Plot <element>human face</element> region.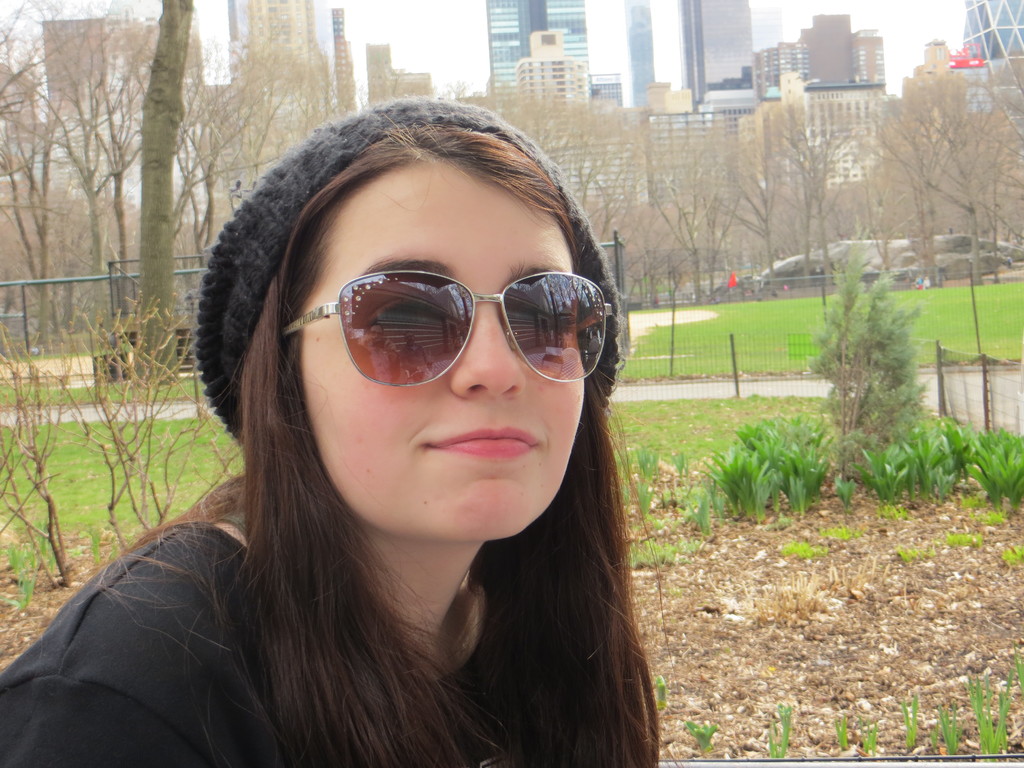
Plotted at (left=298, top=157, right=588, bottom=534).
